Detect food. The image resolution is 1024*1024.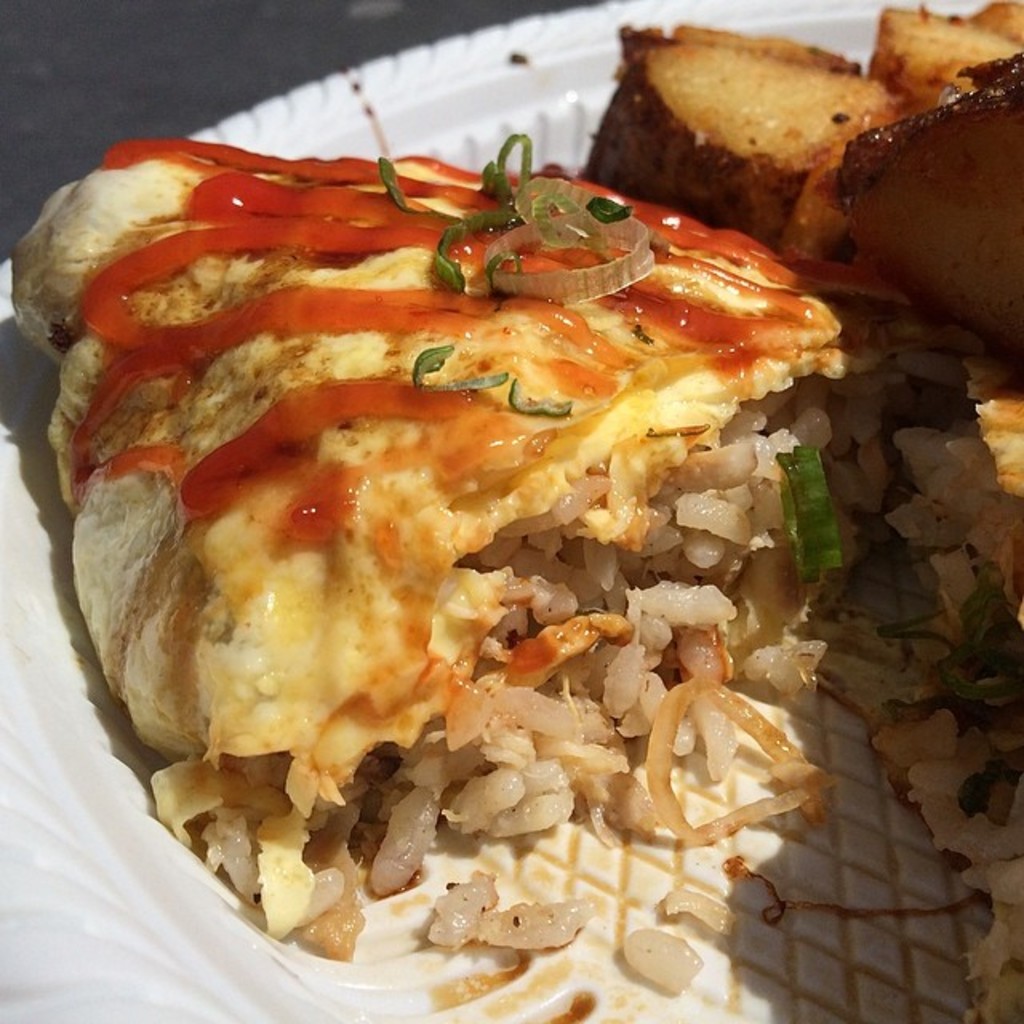
{"left": 818, "top": 402, "right": 1022, "bottom": 1022}.
